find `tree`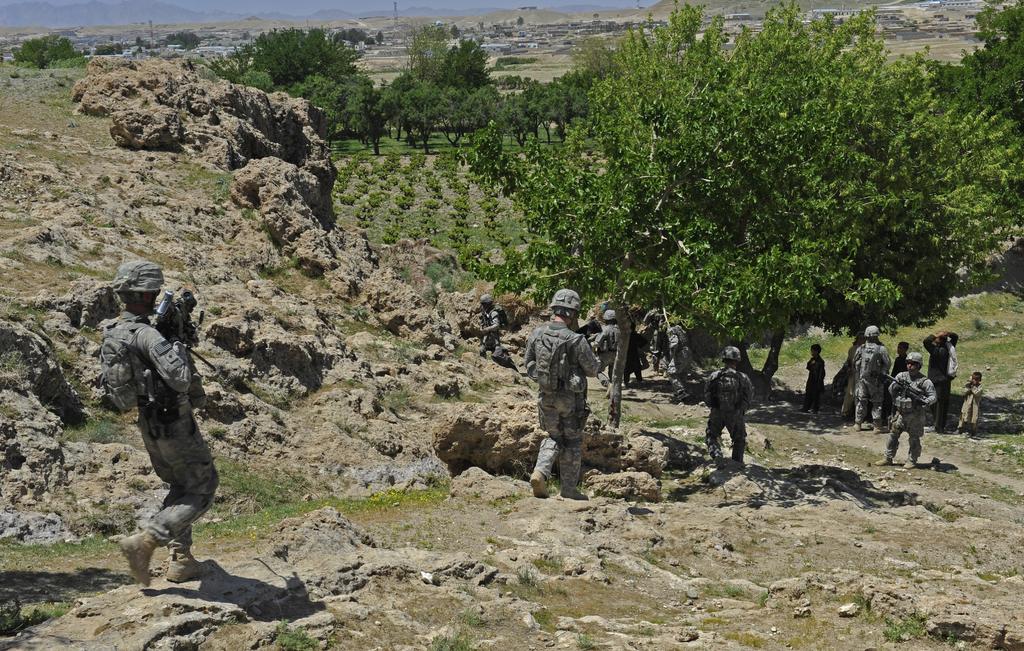
433:68:483:146
